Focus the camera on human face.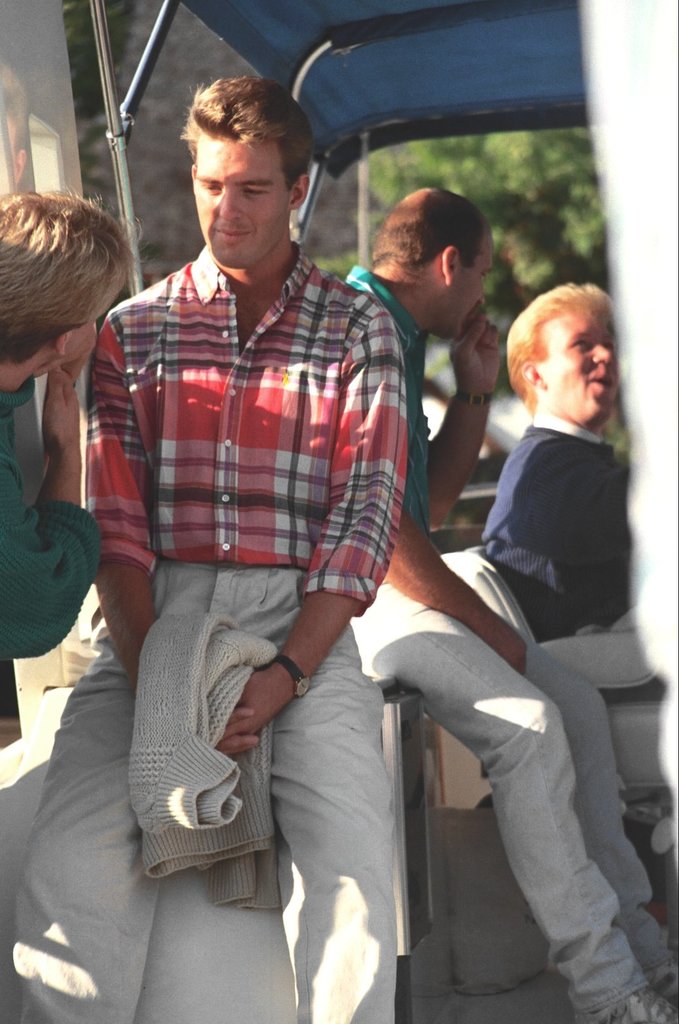
Focus region: (195,143,289,269).
